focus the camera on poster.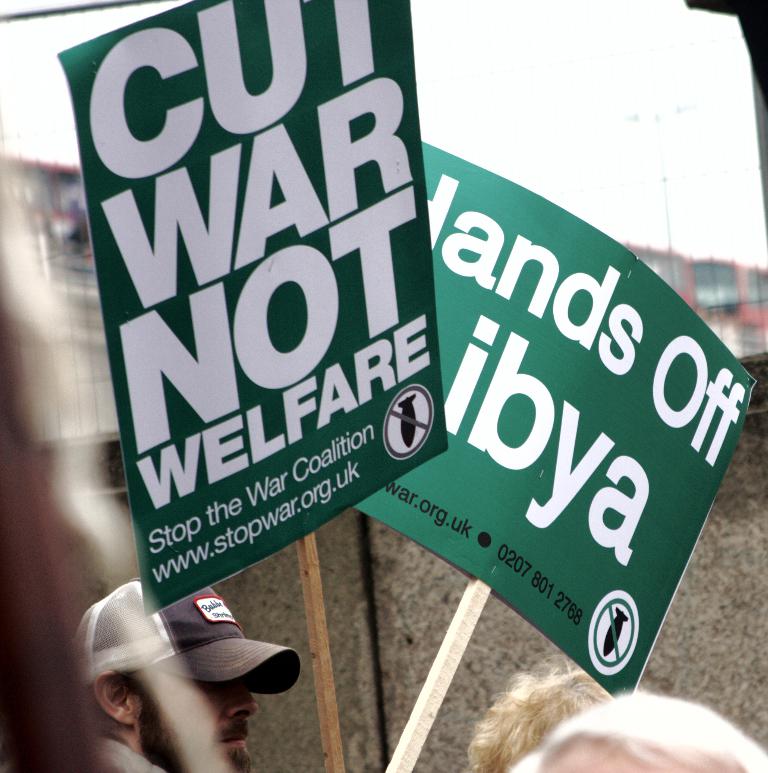
Focus region: box=[59, 0, 451, 622].
